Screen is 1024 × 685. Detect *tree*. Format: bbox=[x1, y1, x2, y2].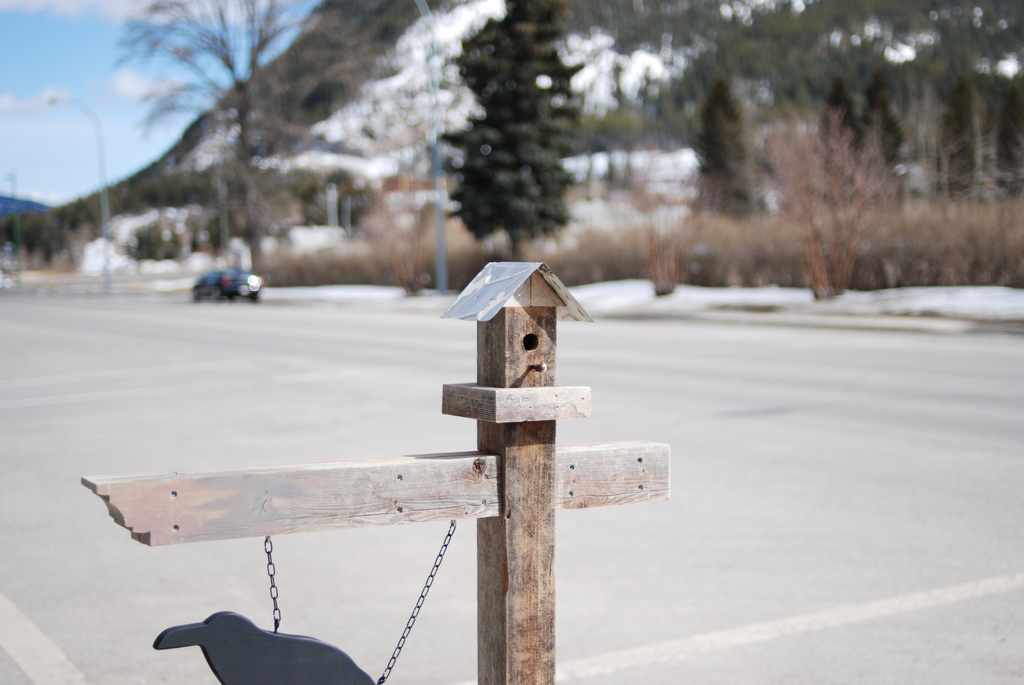
bbox=[104, 0, 307, 246].
